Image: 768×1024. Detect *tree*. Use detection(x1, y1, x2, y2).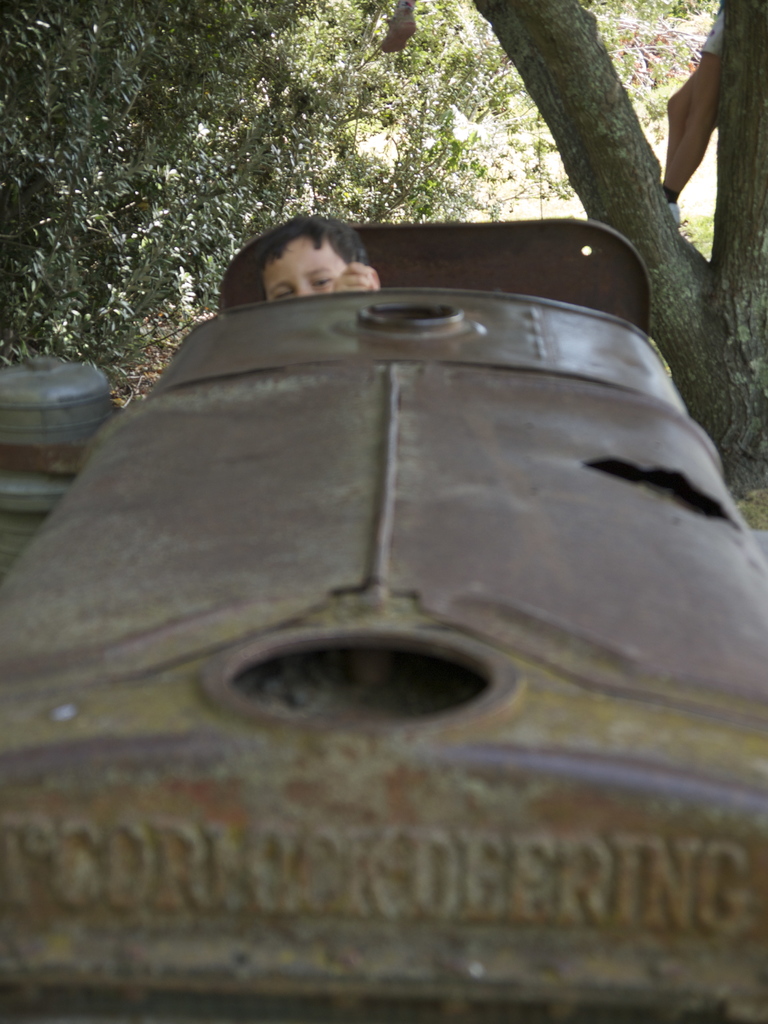
detection(0, 1, 509, 374).
